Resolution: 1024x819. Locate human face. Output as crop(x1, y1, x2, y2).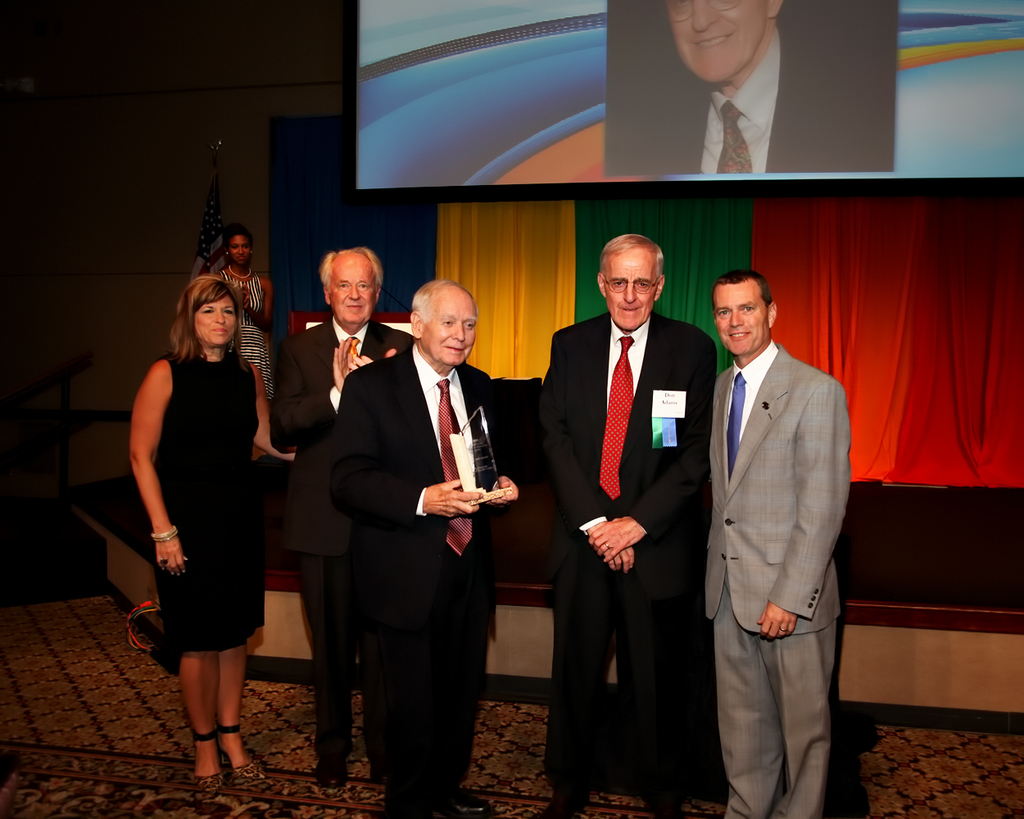
crop(200, 297, 237, 346).
